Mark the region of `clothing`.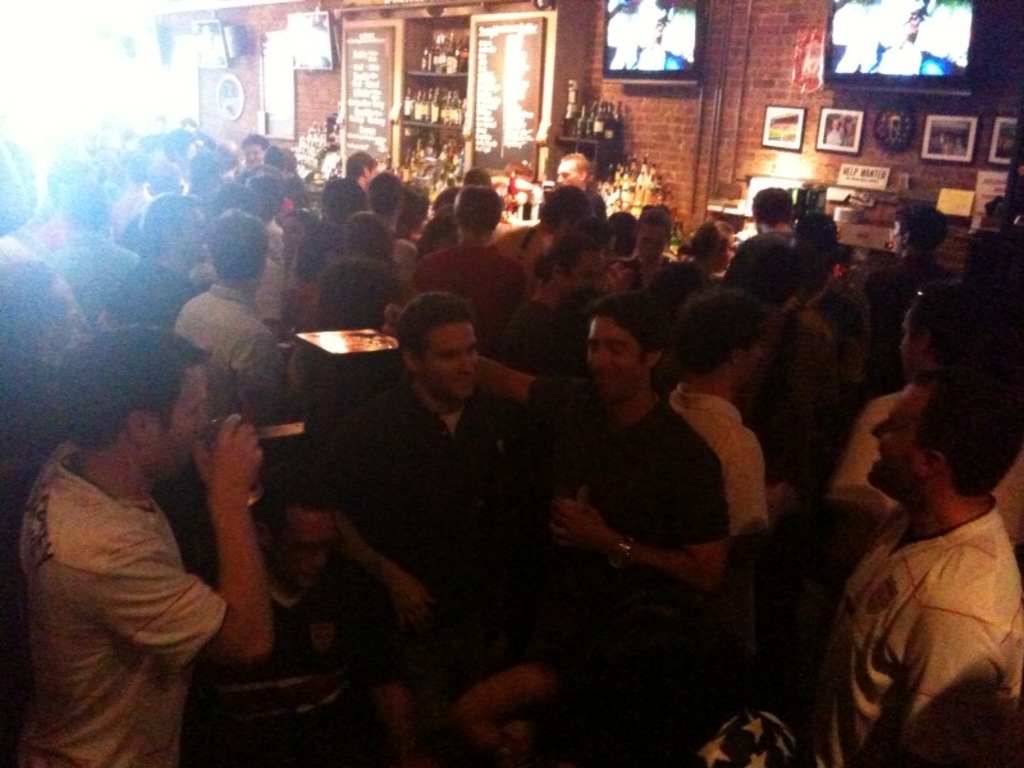
Region: x1=110, y1=173, x2=159, y2=229.
